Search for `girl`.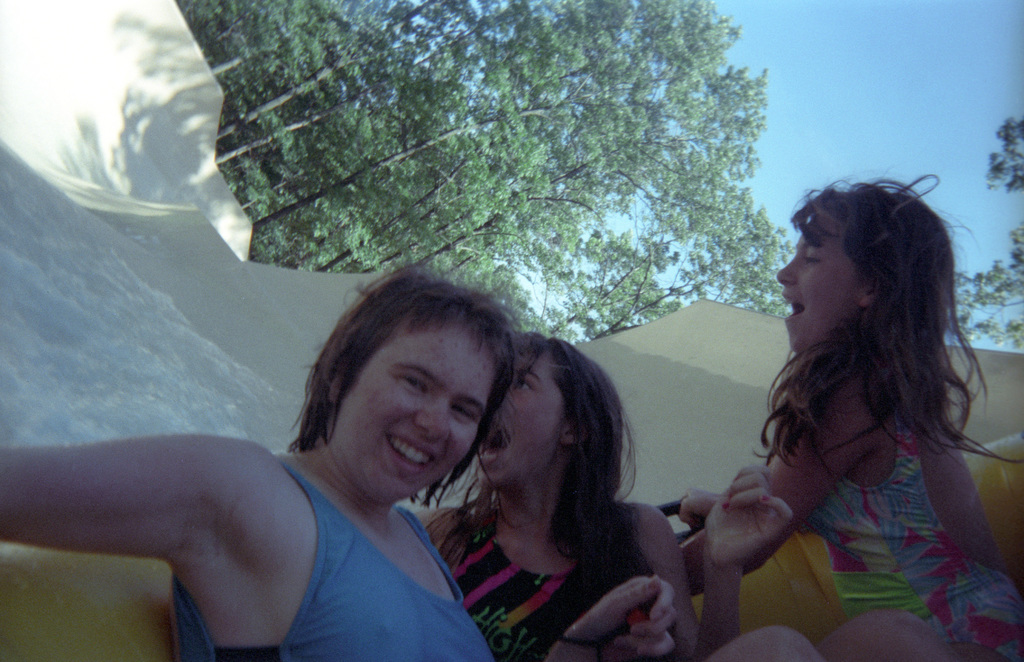
Found at 417,326,812,661.
